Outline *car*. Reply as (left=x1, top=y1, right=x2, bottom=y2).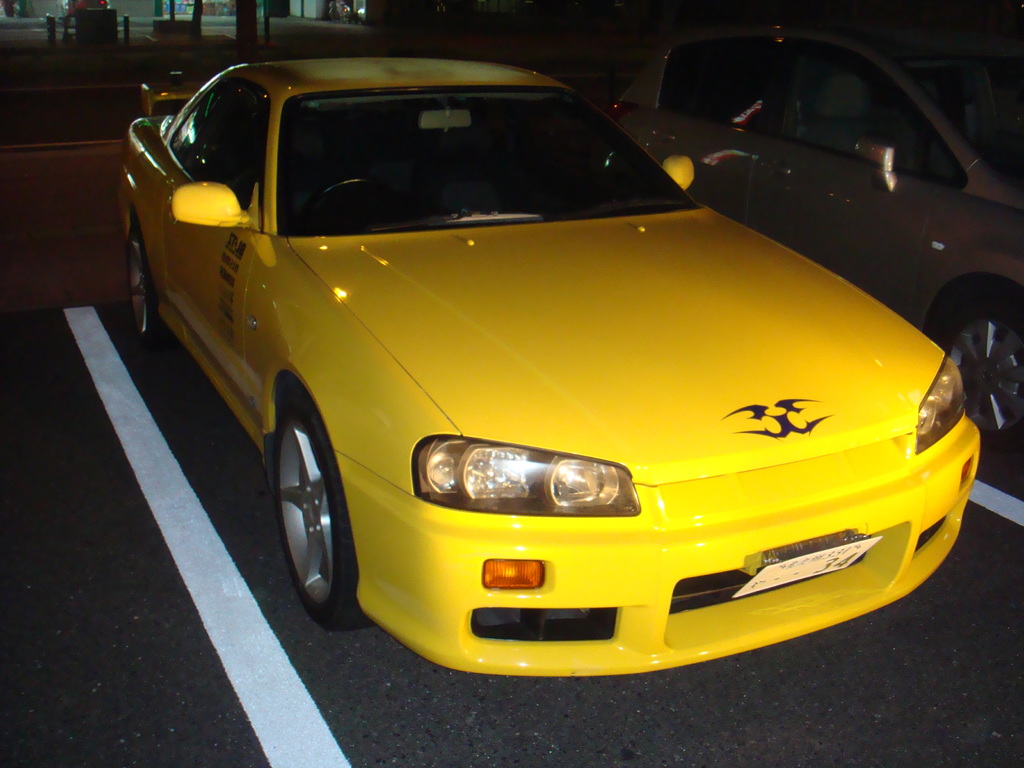
(left=115, top=51, right=990, bottom=682).
